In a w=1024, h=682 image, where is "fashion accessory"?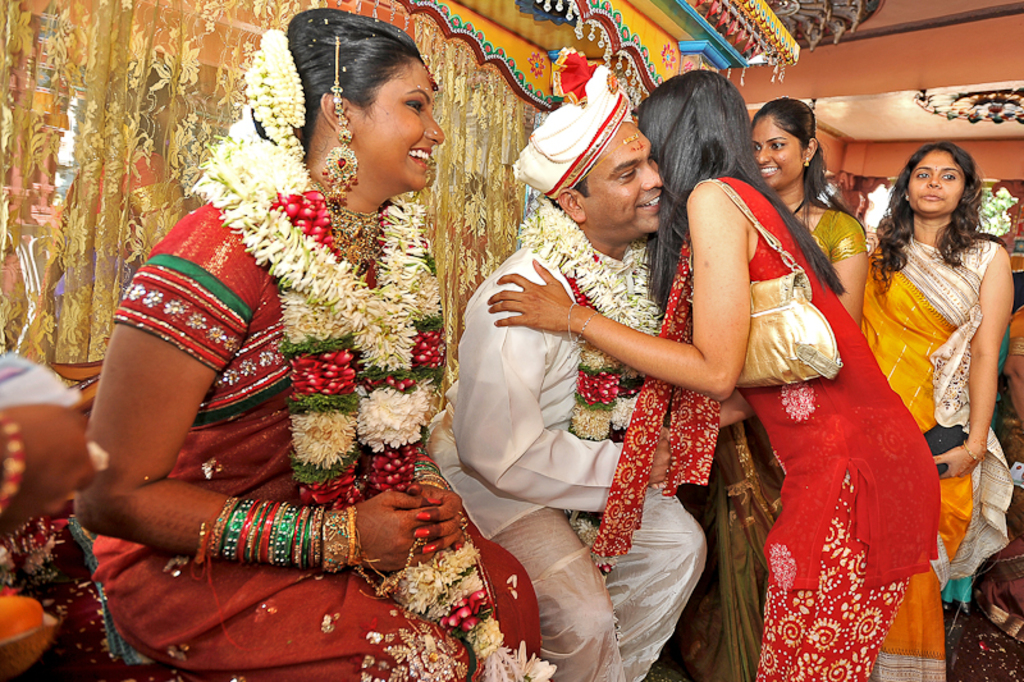
x1=687 y1=174 x2=842 y2=389.
